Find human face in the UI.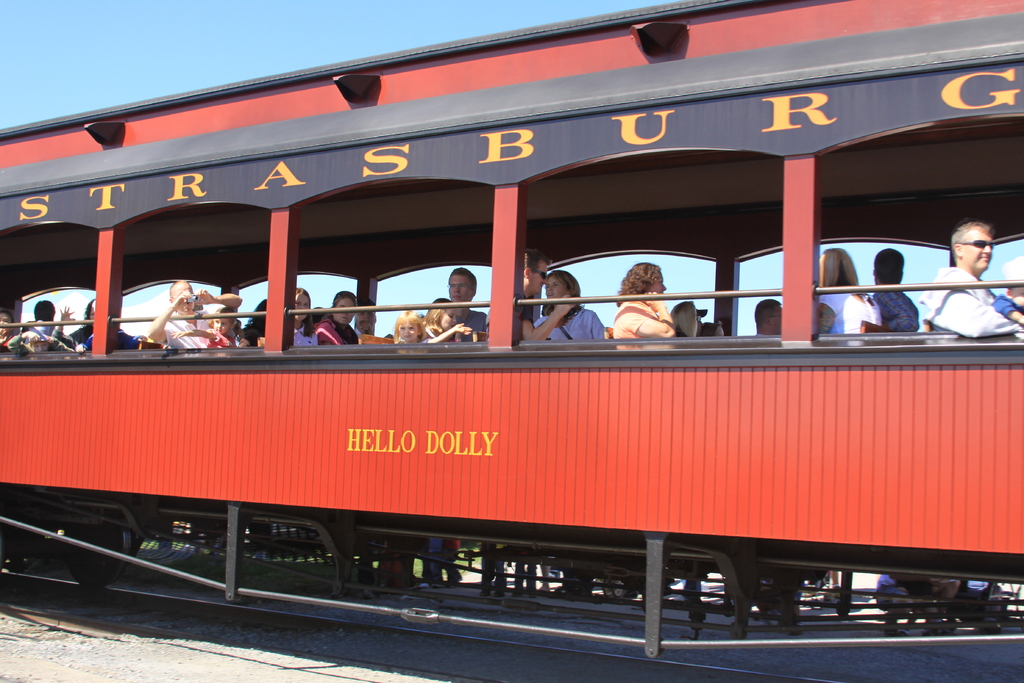
UI element at [x1=529, y1=259, x2=548, y2=294].
